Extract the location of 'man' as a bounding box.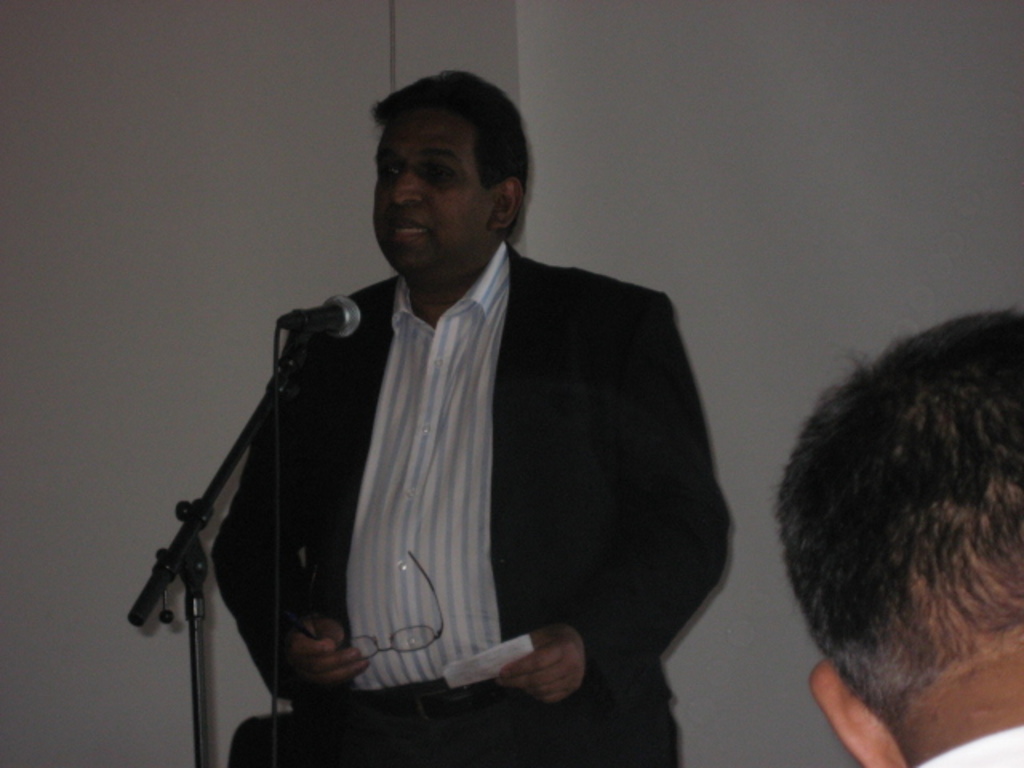
bbox=[155, 91, 707, 741].
